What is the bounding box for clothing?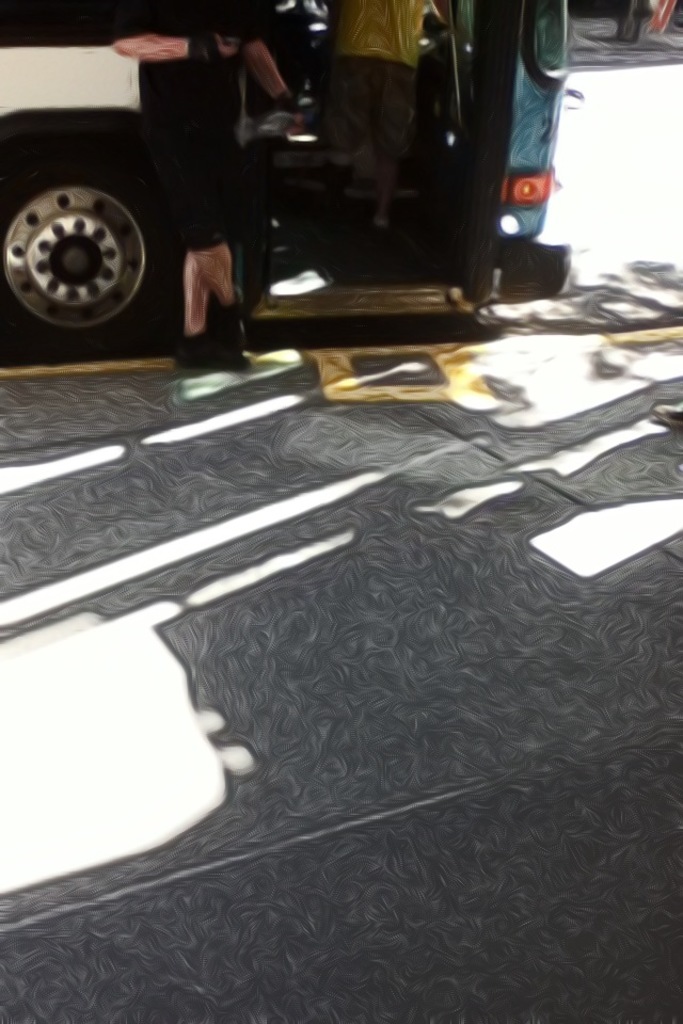
box(158, 28, 251, 260).
